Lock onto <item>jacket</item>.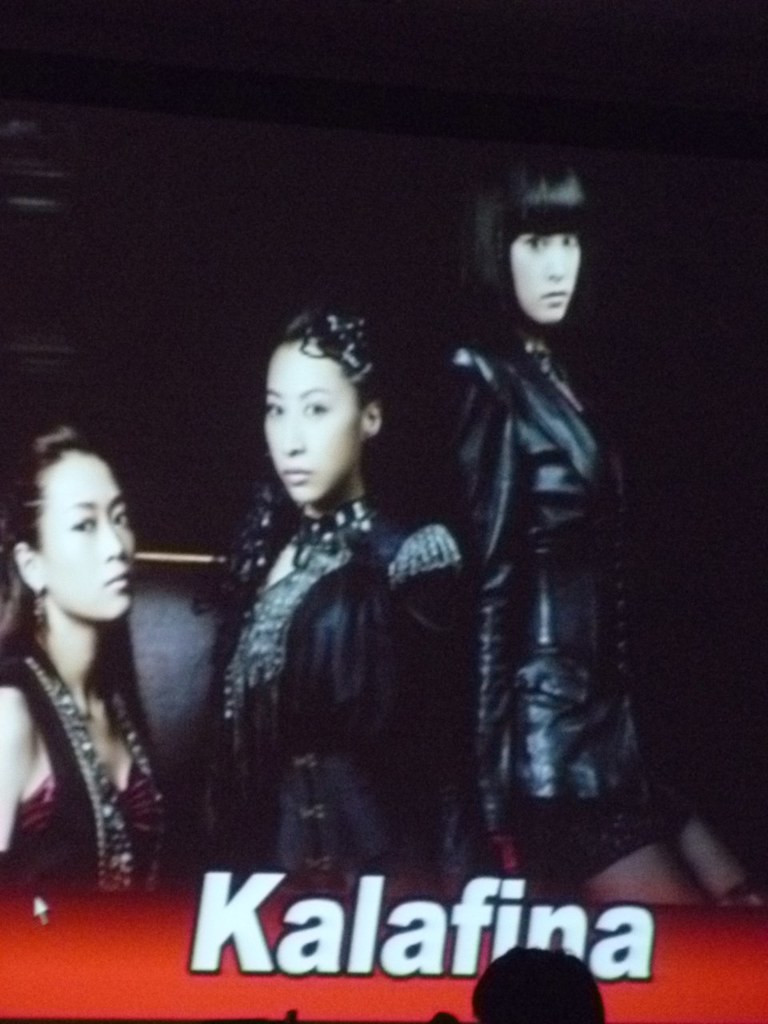
Locked: (412,272,693,817).
